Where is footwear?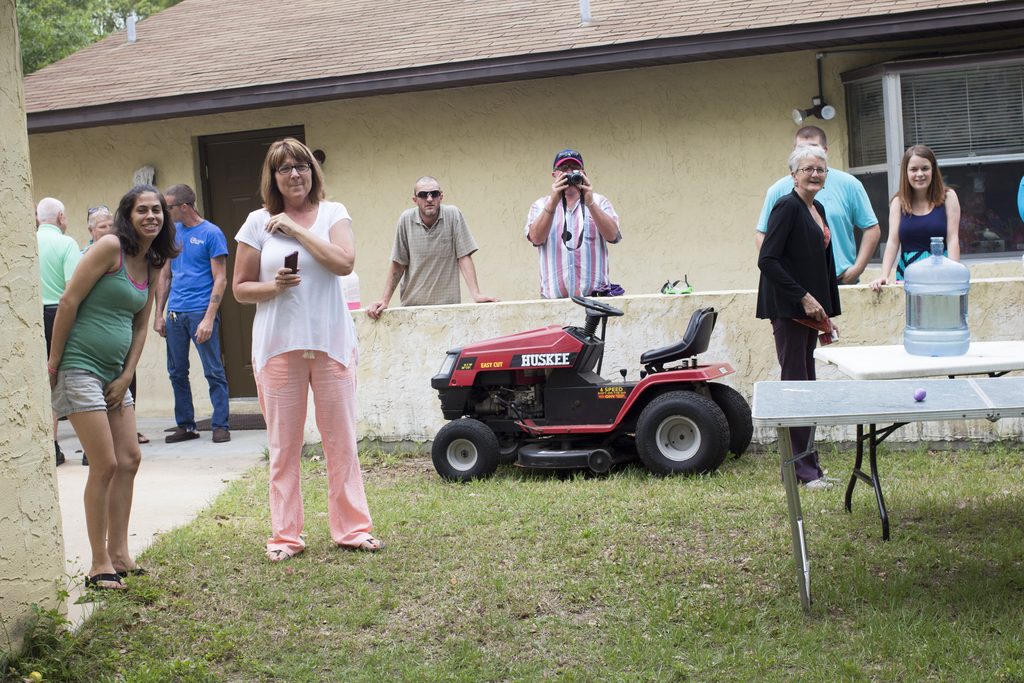
box=[84, 570, 131, 591].
